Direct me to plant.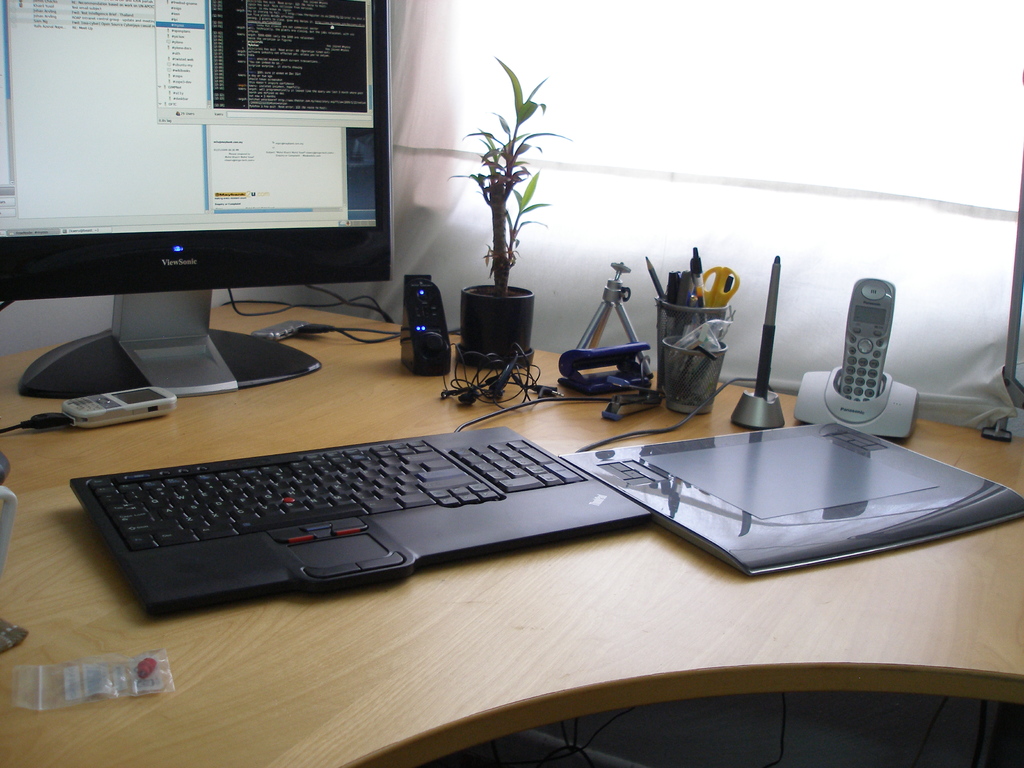
Direction: x1=459, y1=49, x2=575, y2=299.
